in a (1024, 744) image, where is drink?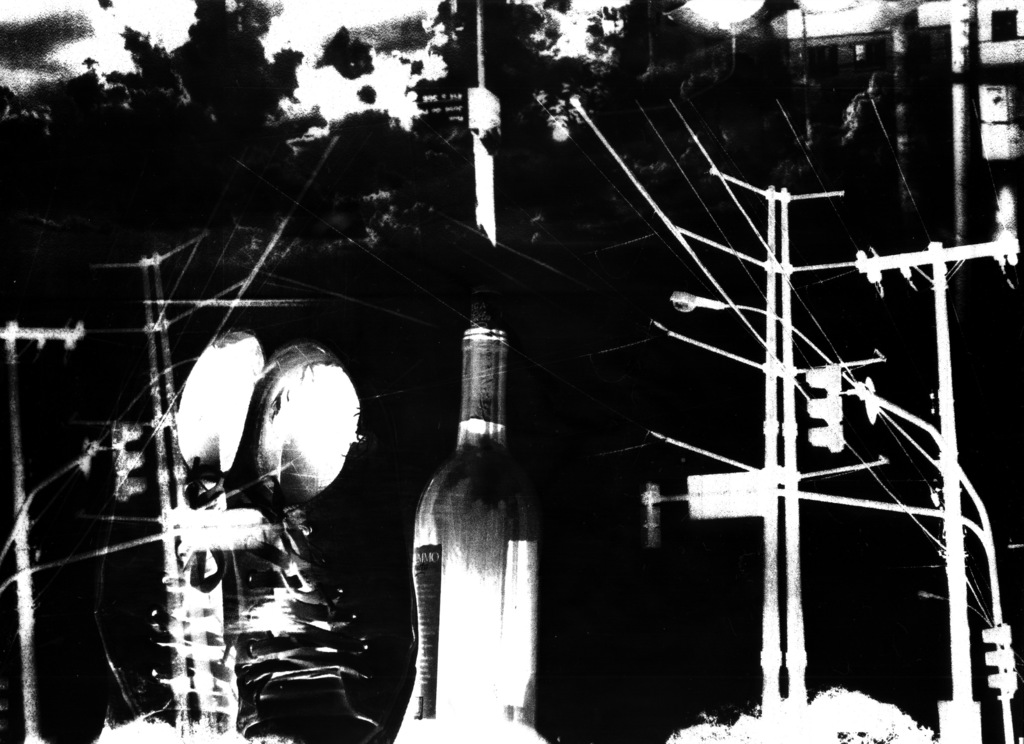
rect(413, 325, 554, 729).
